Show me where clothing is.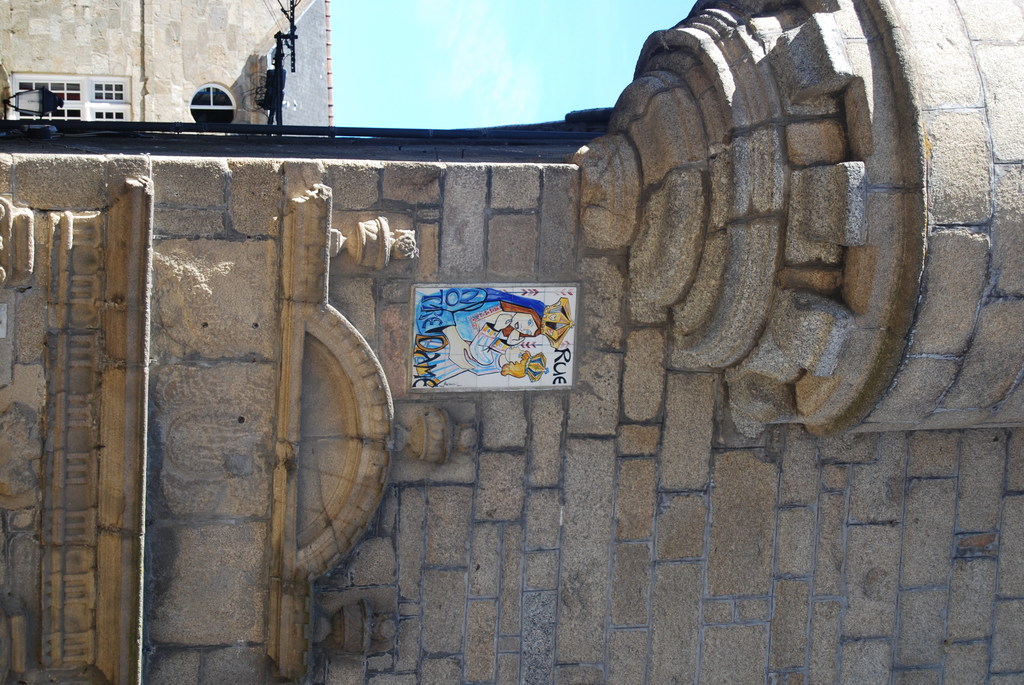
clothing is at detection(406, 287, 543, 335).
